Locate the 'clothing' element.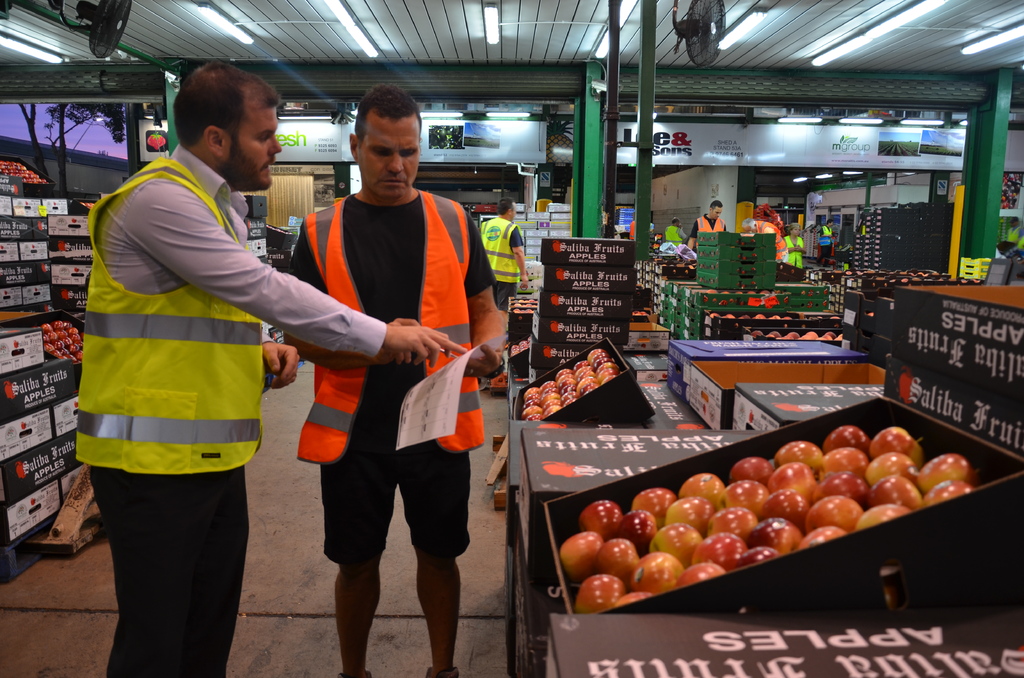
Element bbox: pyautogui.locateOnScreen(479, 218, 526, 311).
